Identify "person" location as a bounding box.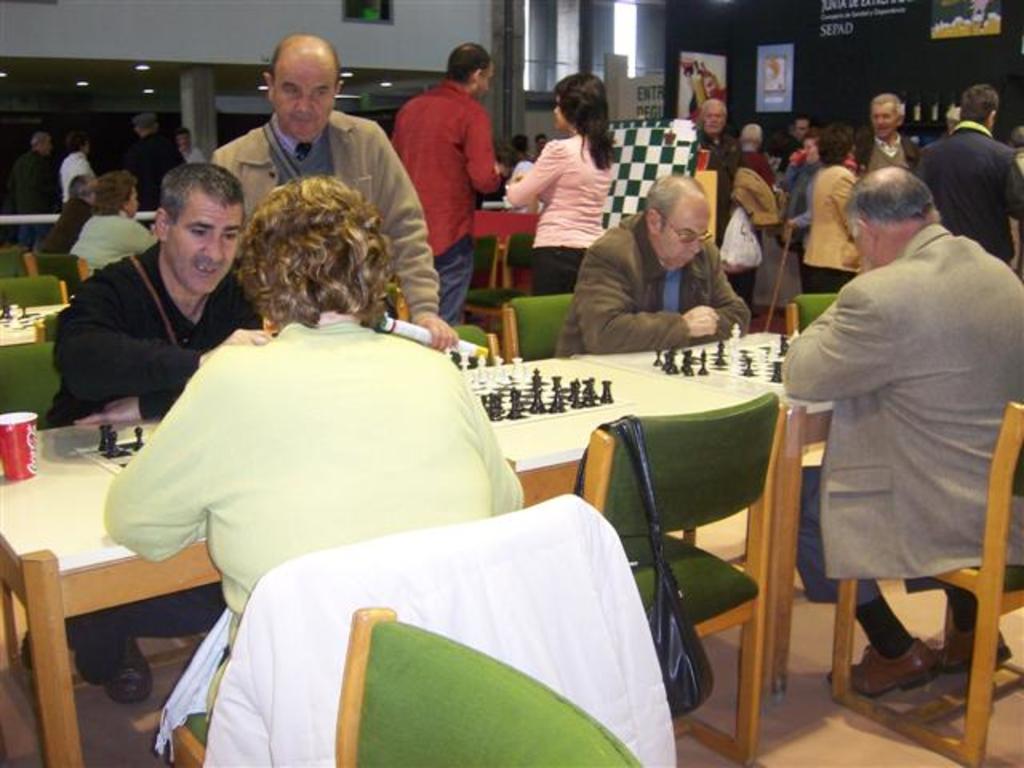
crop(778, 162, 1022, 699).
